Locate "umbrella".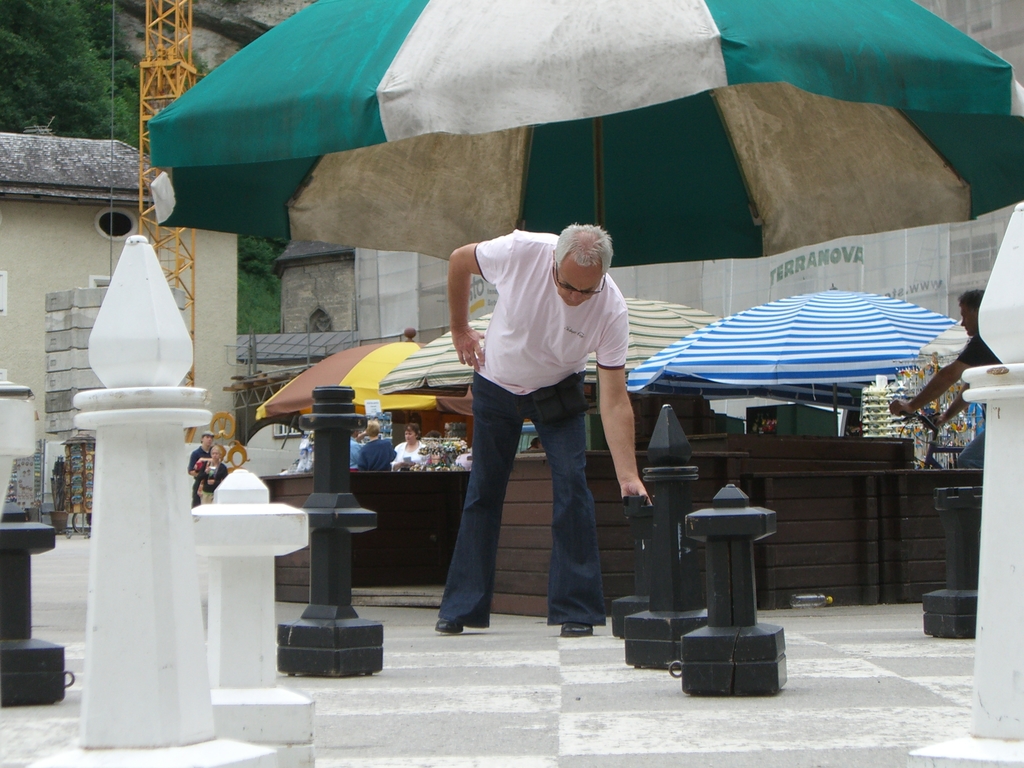
Bounding box: BBox(253, 341, 524, 418).
